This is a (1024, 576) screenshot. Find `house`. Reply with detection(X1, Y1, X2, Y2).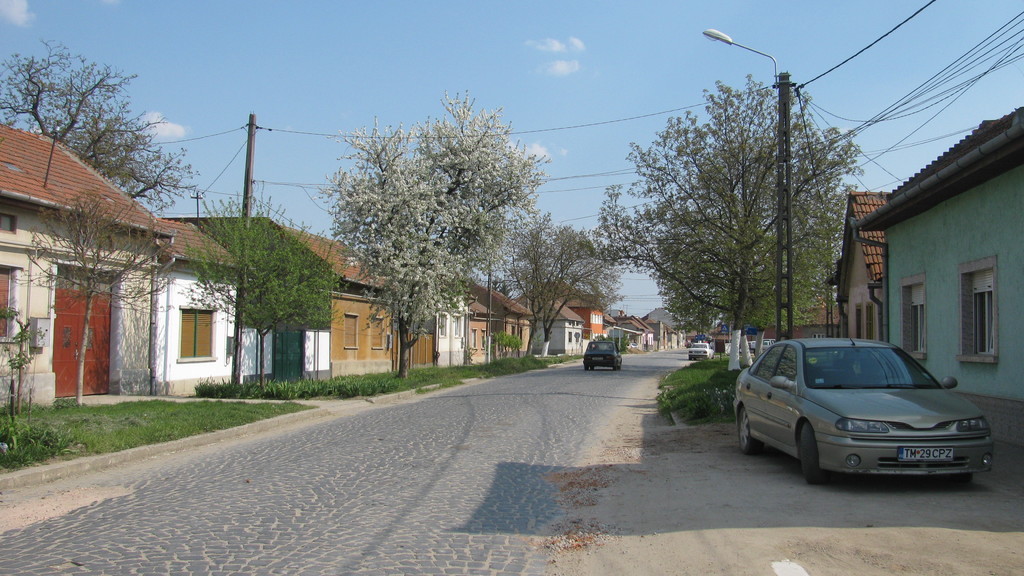
detection(162, 212, 406, 372).
